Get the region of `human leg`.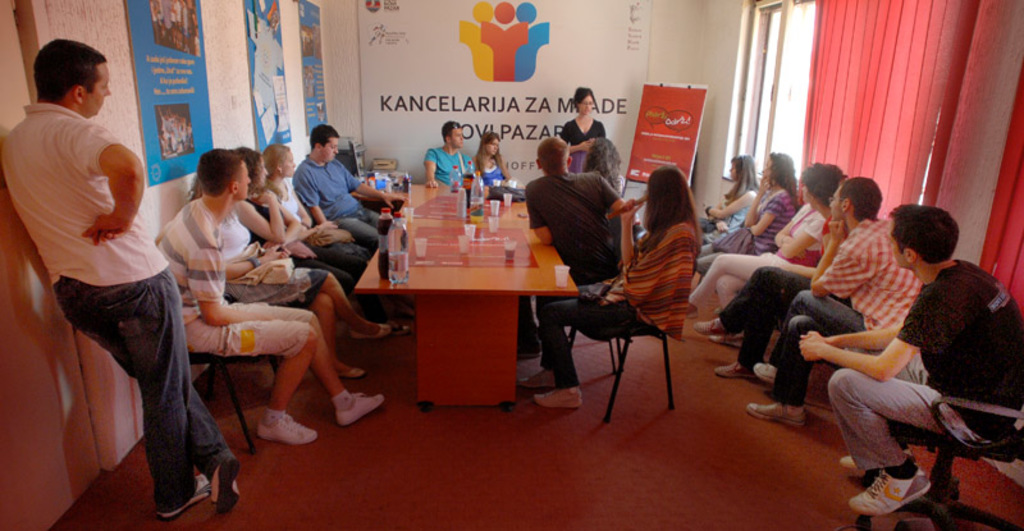
287/270/393/334.
